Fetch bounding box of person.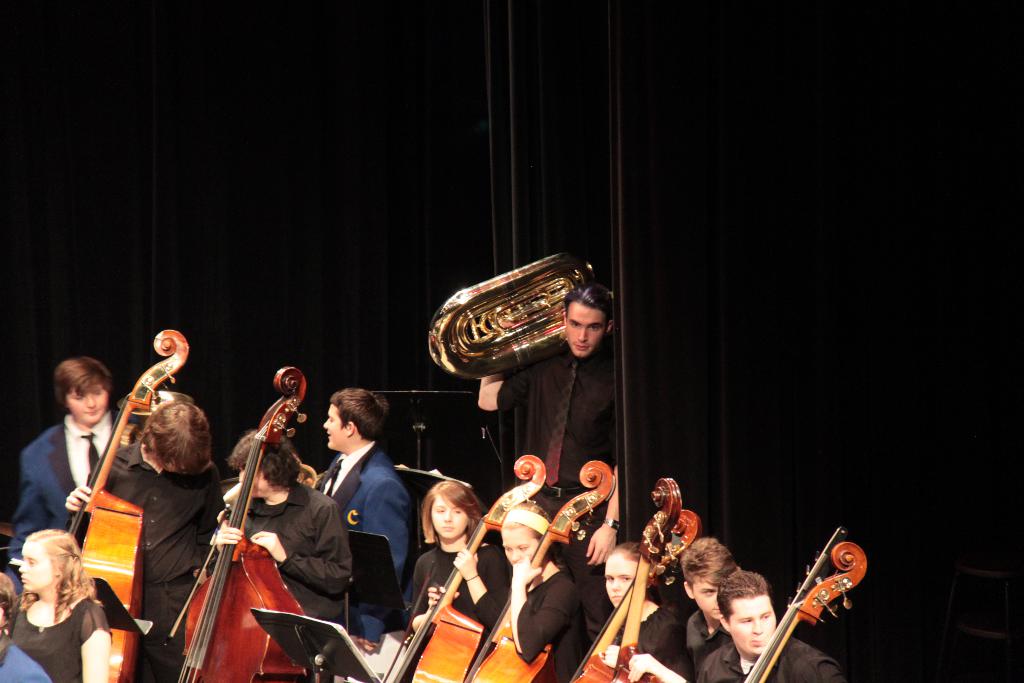
Bbox: pyautogui.locateOnScreen(605, 539, 683, 657).
